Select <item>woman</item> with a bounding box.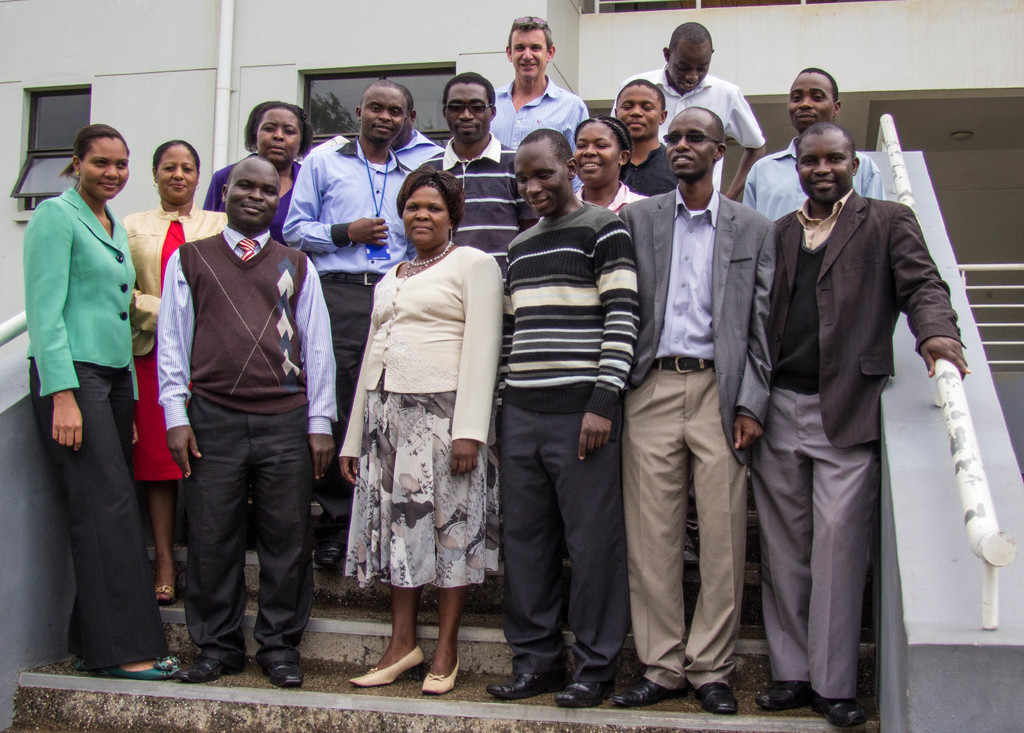
120:136:228:613.
